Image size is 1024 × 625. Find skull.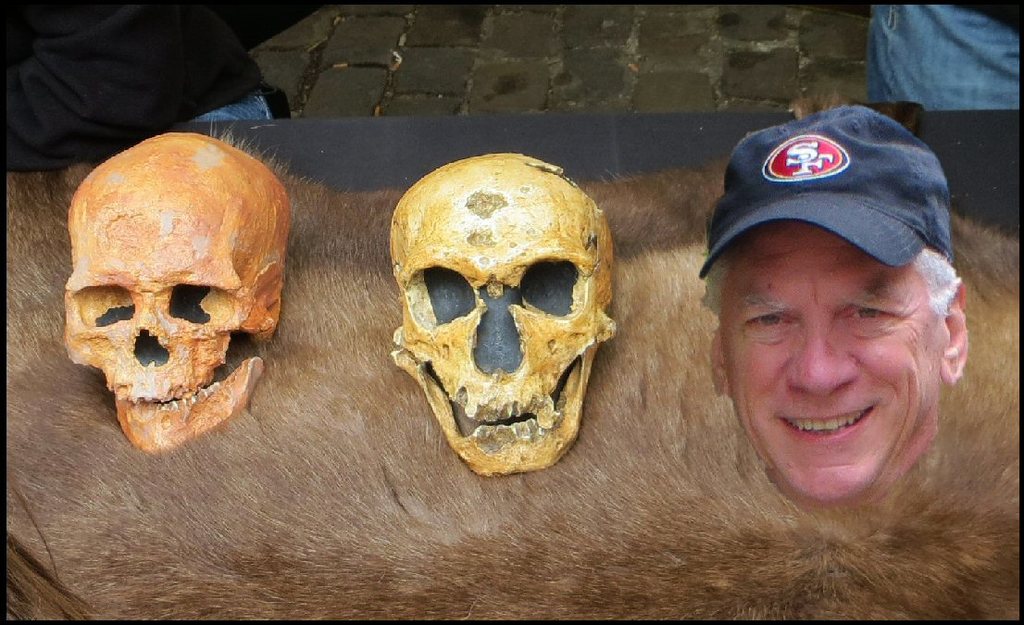
{"left": 65, "top": 132, "right": 293, "bottom": 458}.
